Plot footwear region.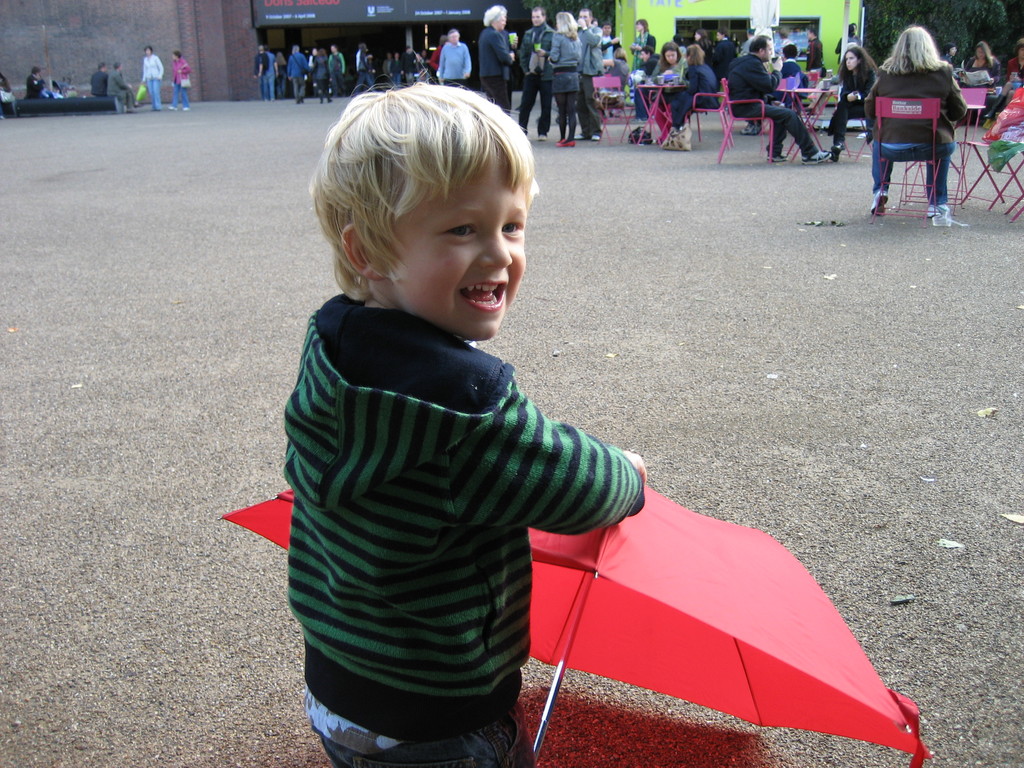
Plotted at rect(737, 124, 761, 138).
